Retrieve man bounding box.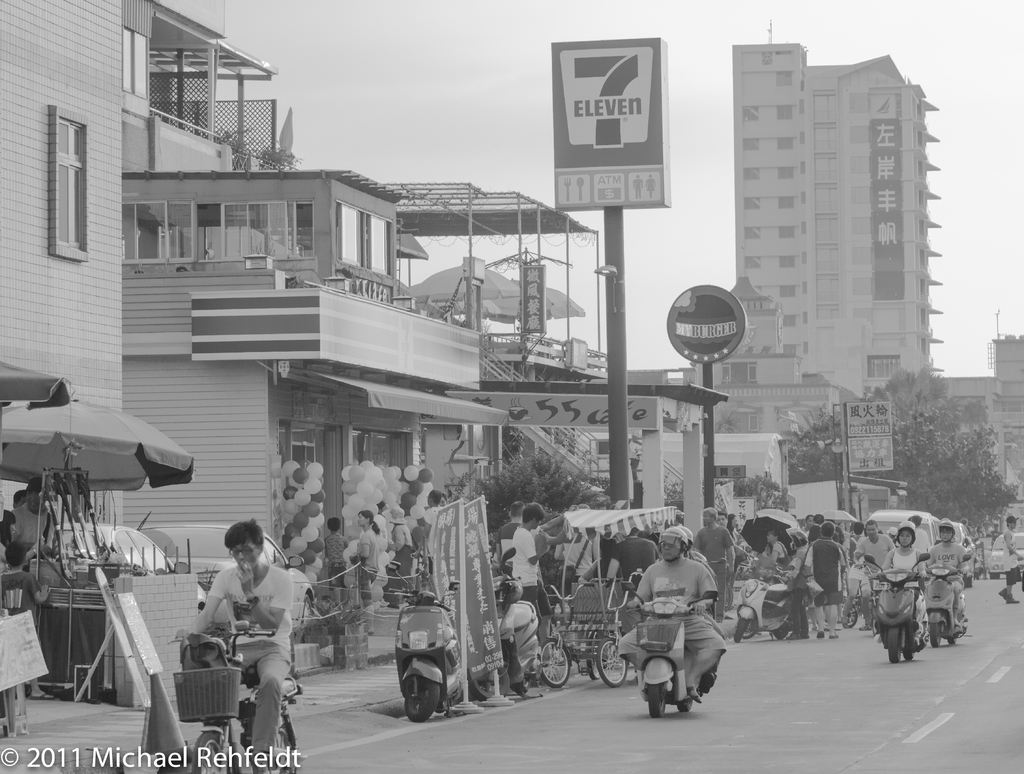
Bounding box: 422/487/440/597.
